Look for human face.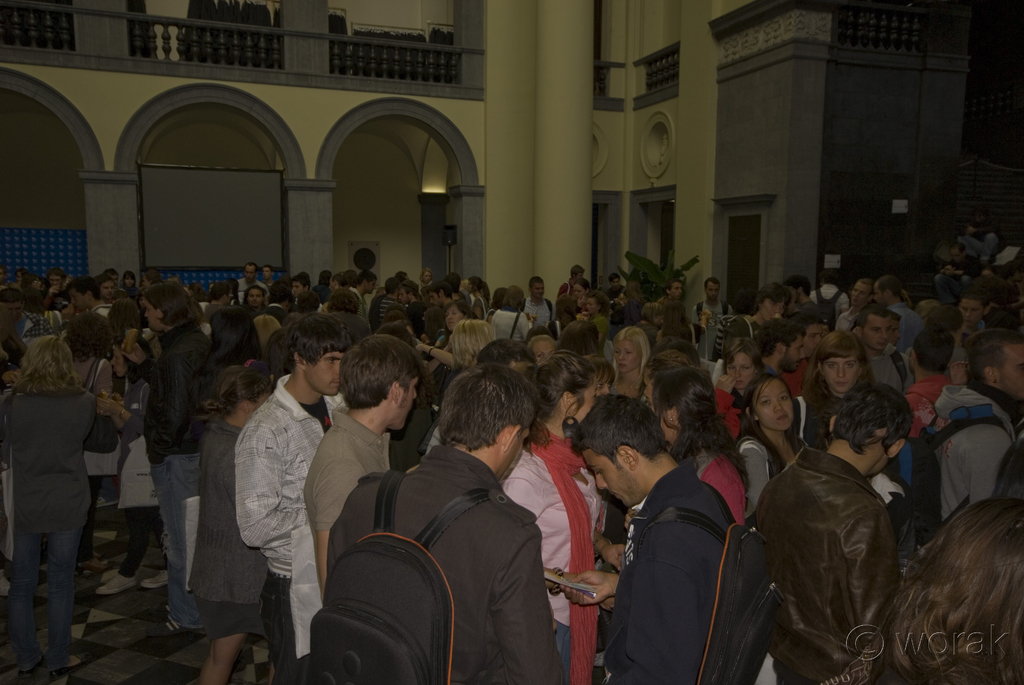
Found: 429, 294, 444, 305.
